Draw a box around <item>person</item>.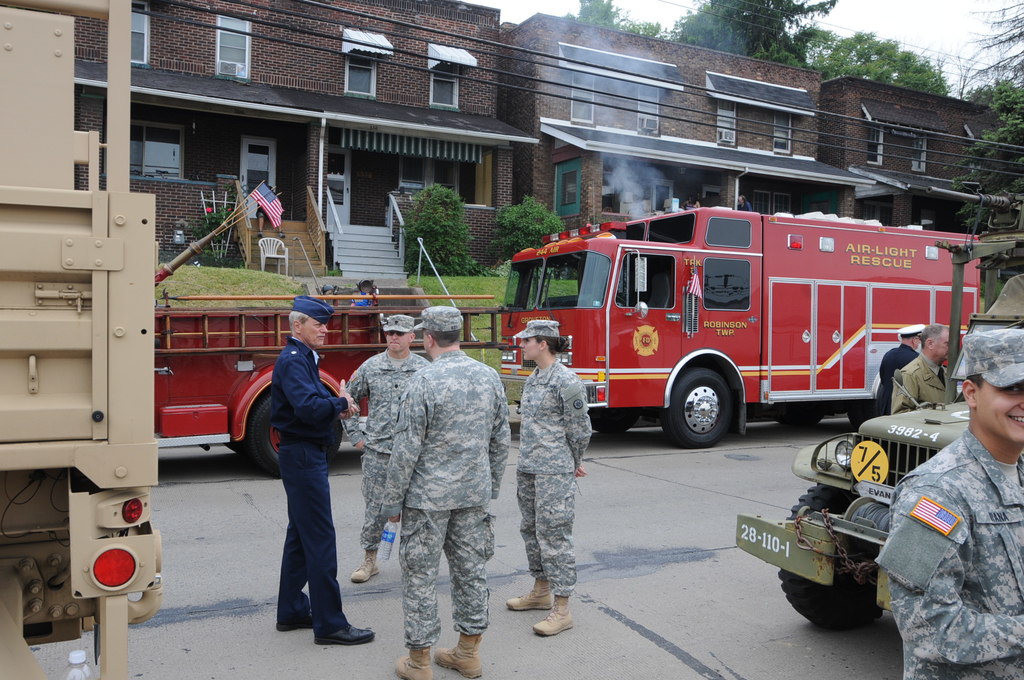
left=872, top=326, right=925, bottom=411.
